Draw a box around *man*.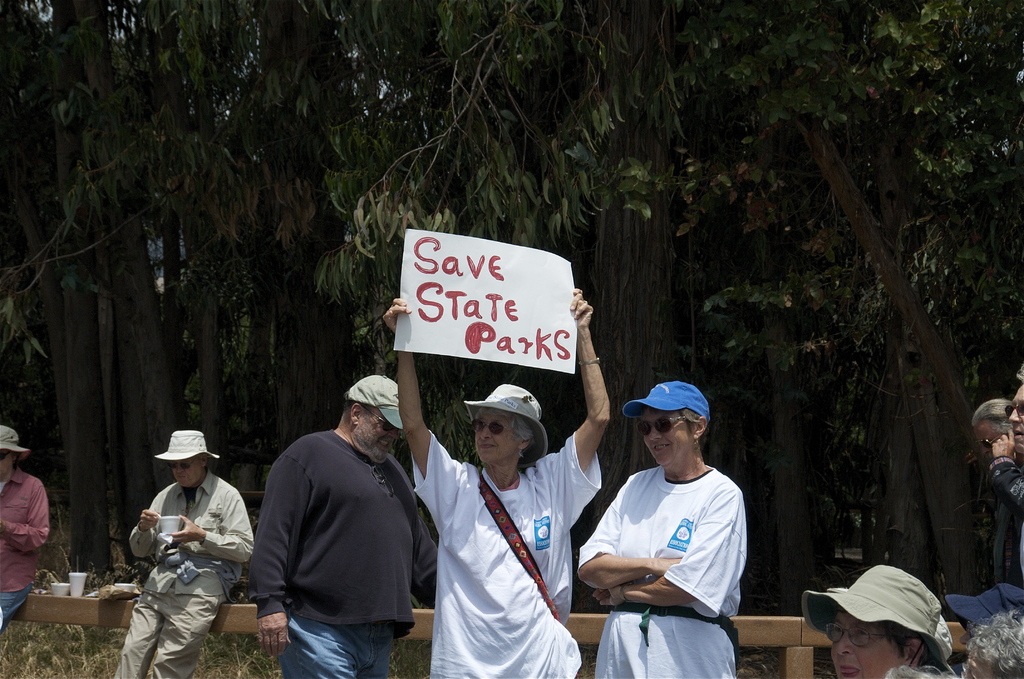
[968,395,1023,586].
